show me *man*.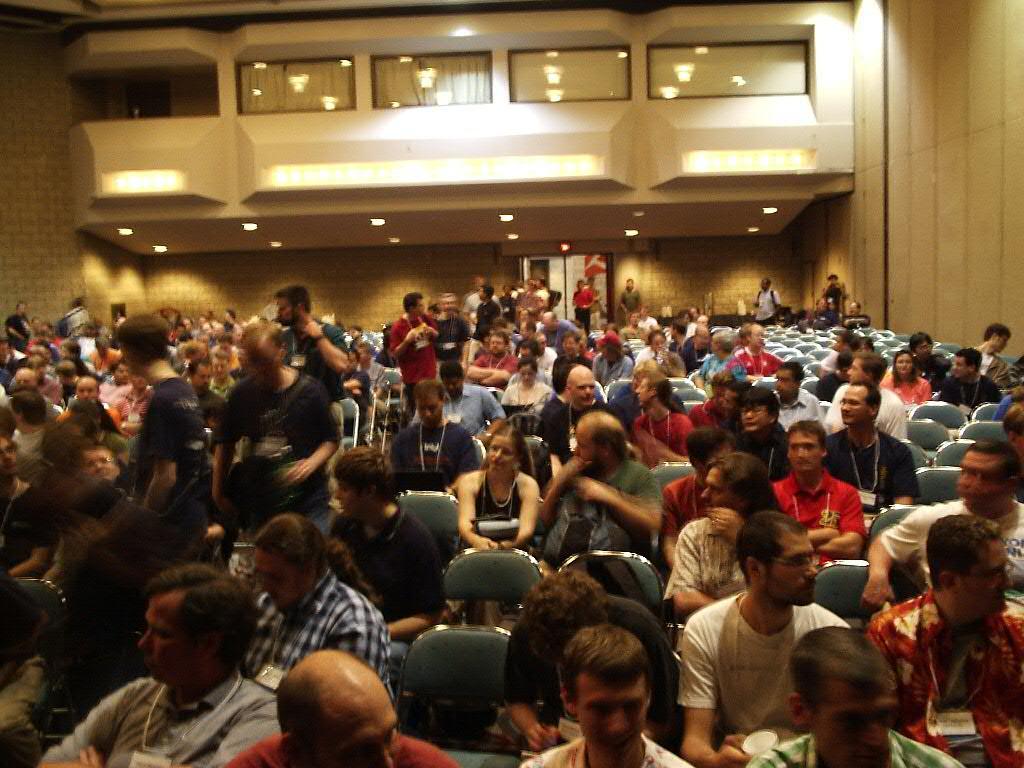
*man* is here: 592,325,636,387.
